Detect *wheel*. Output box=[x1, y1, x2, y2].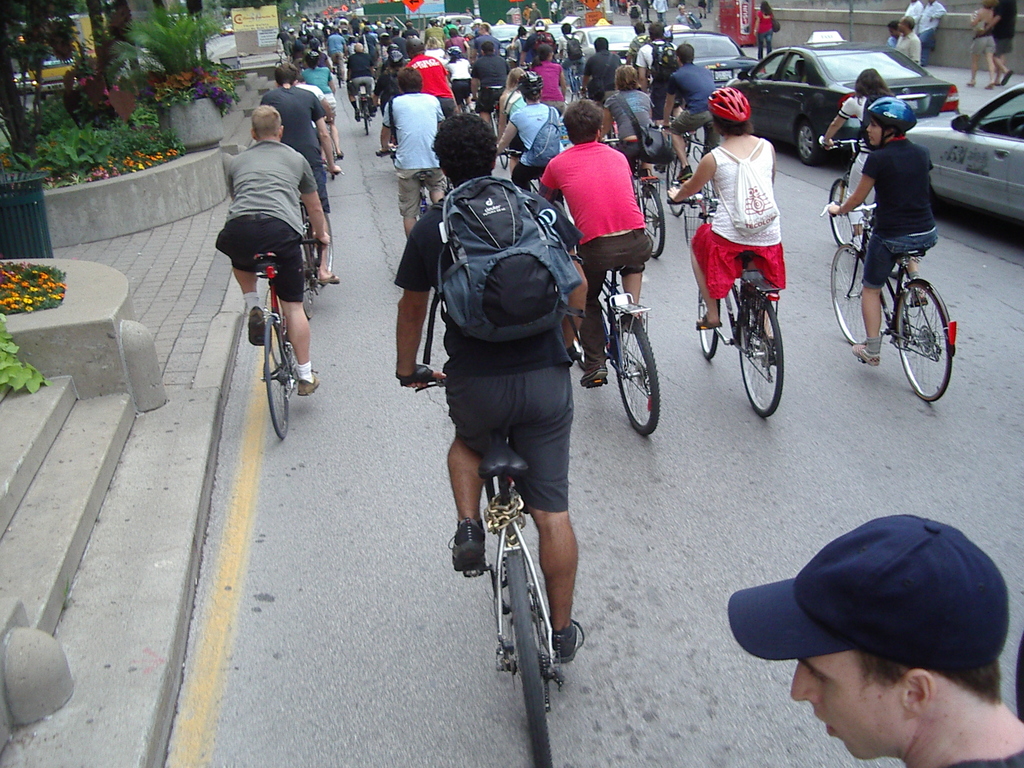
box=[796, 119, 822, 166].
